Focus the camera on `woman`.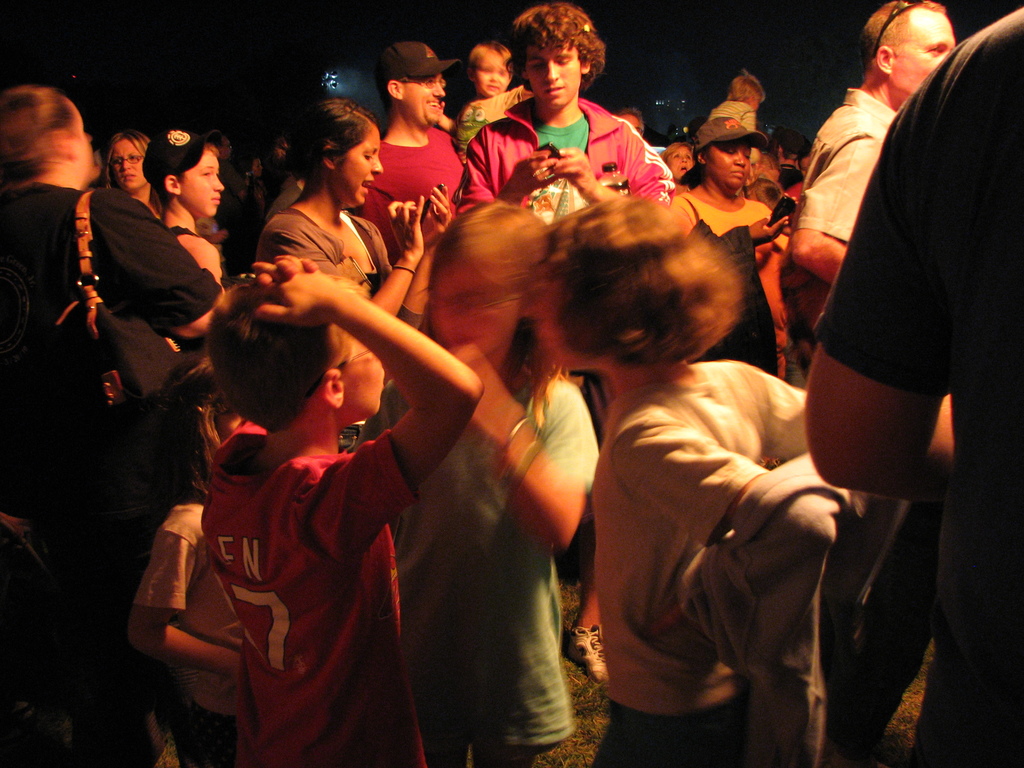
Focus region: x1=0, y1=87, x2=229, y2=767.
